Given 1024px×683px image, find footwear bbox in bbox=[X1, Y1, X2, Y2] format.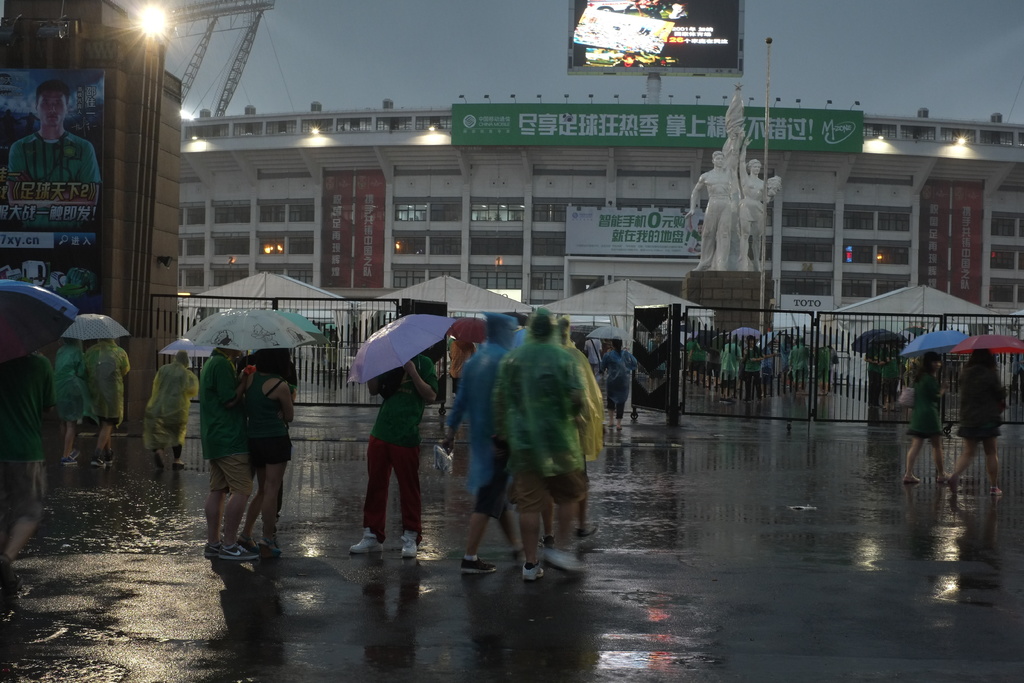
bbox=[946, 493, 956, 500].
